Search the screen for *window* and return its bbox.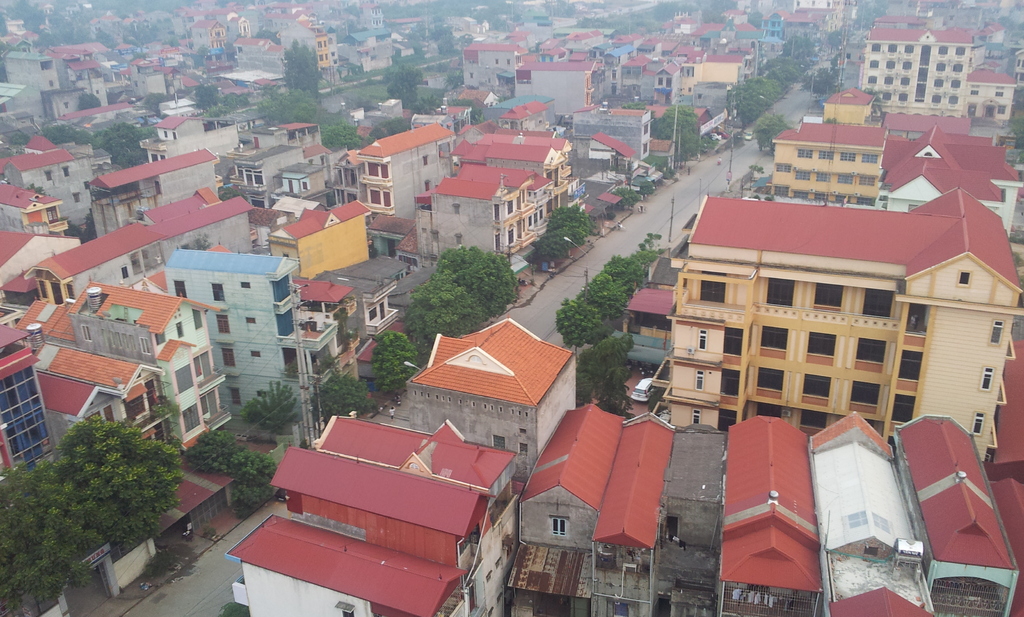
Found: region(990, 319, 1002, 344).
